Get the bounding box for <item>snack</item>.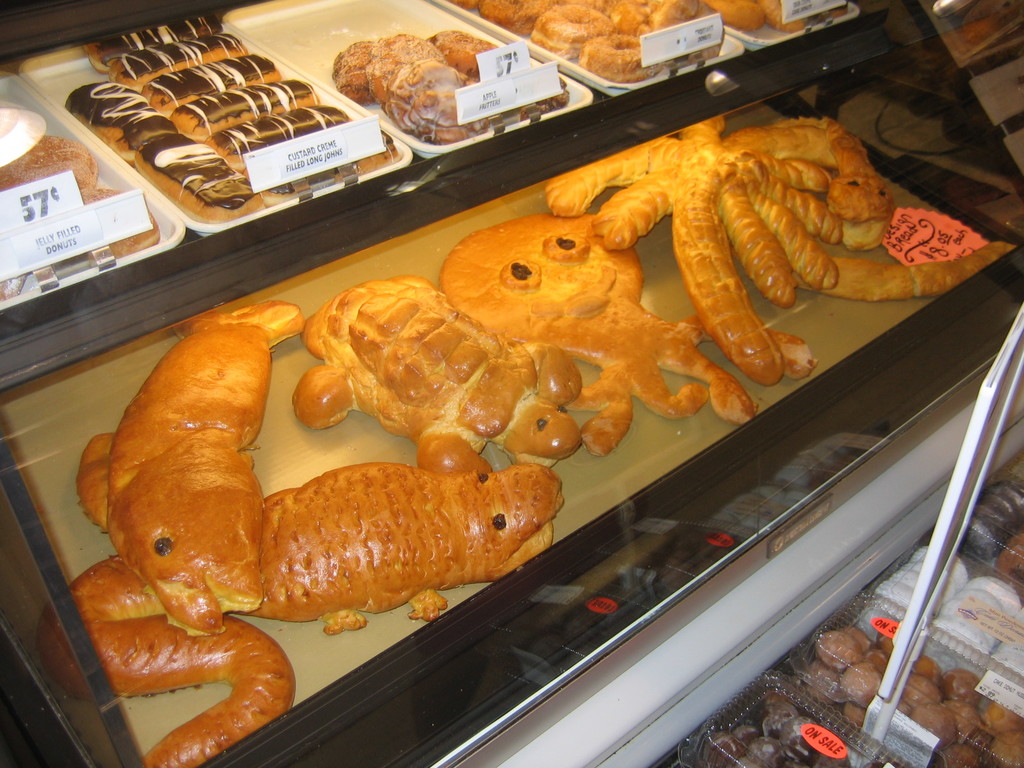
locate(550, 103, 1023, 383).
